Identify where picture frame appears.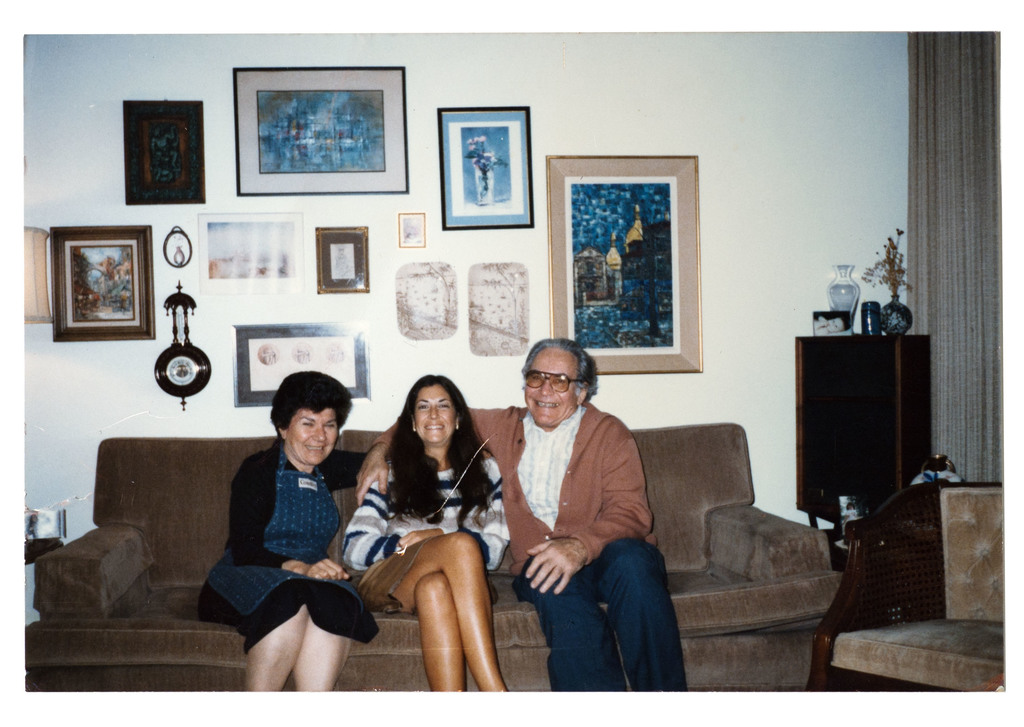
Appears at (53, 222, 158, 342).
